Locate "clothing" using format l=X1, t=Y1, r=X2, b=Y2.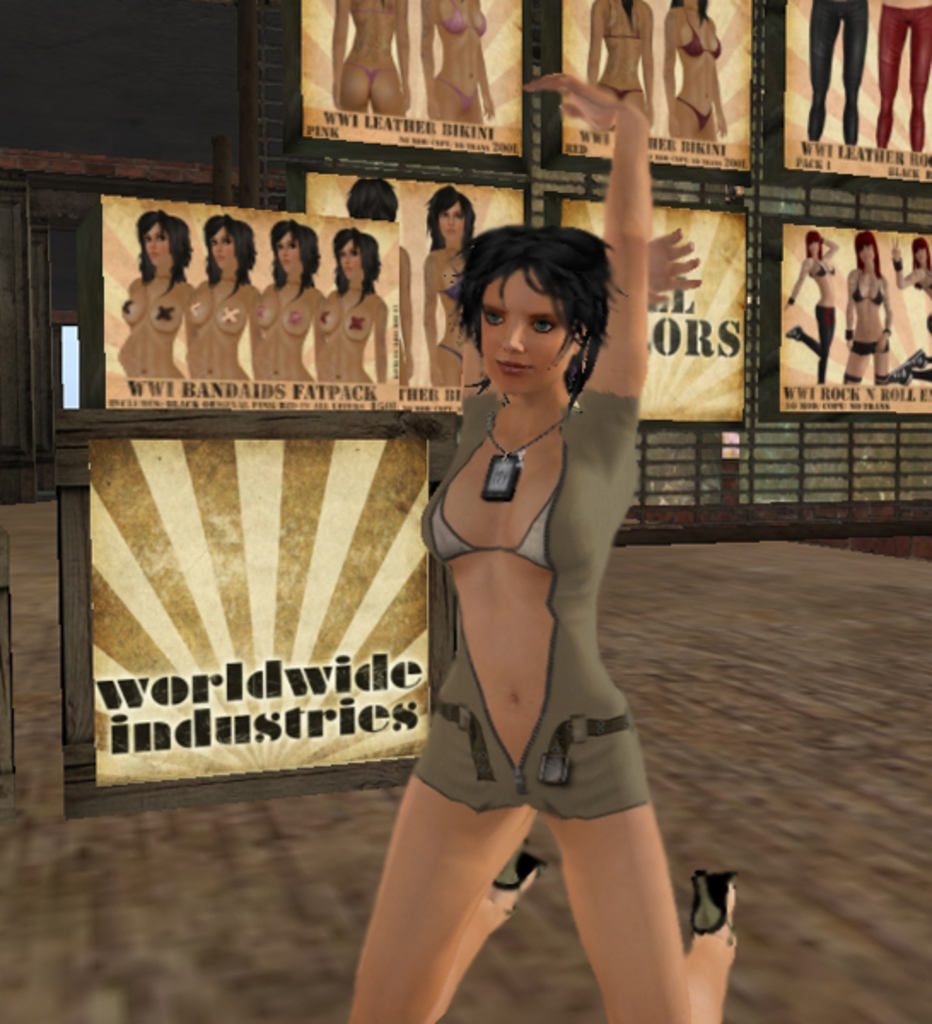
l=787, t=300, r=835, b=384.
